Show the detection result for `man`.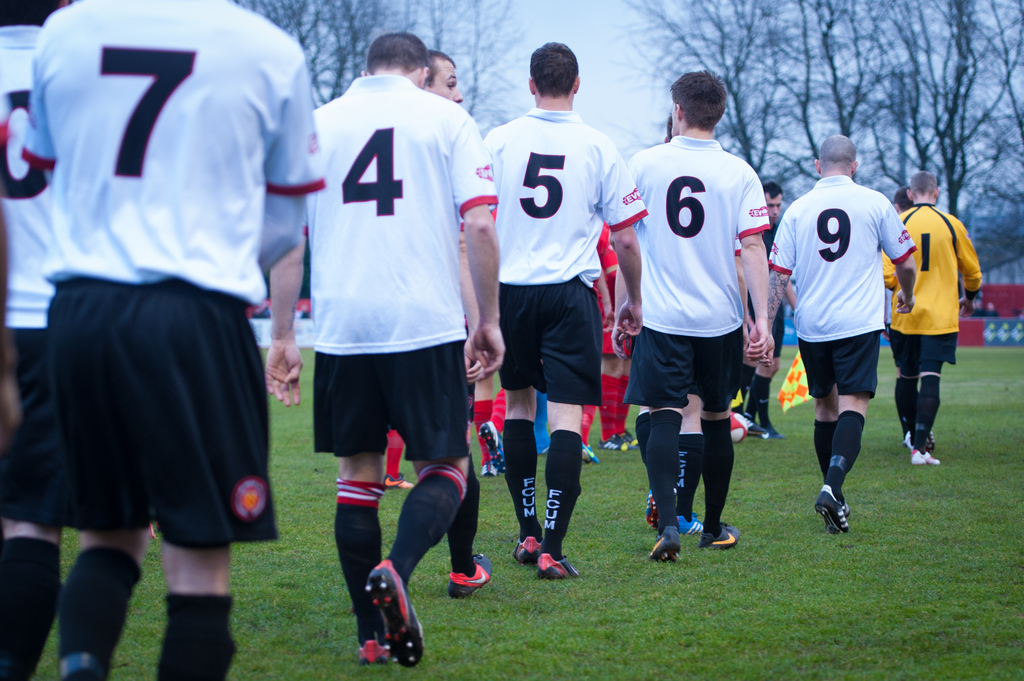
[left=481, top=39, right=647, bottom=579].
